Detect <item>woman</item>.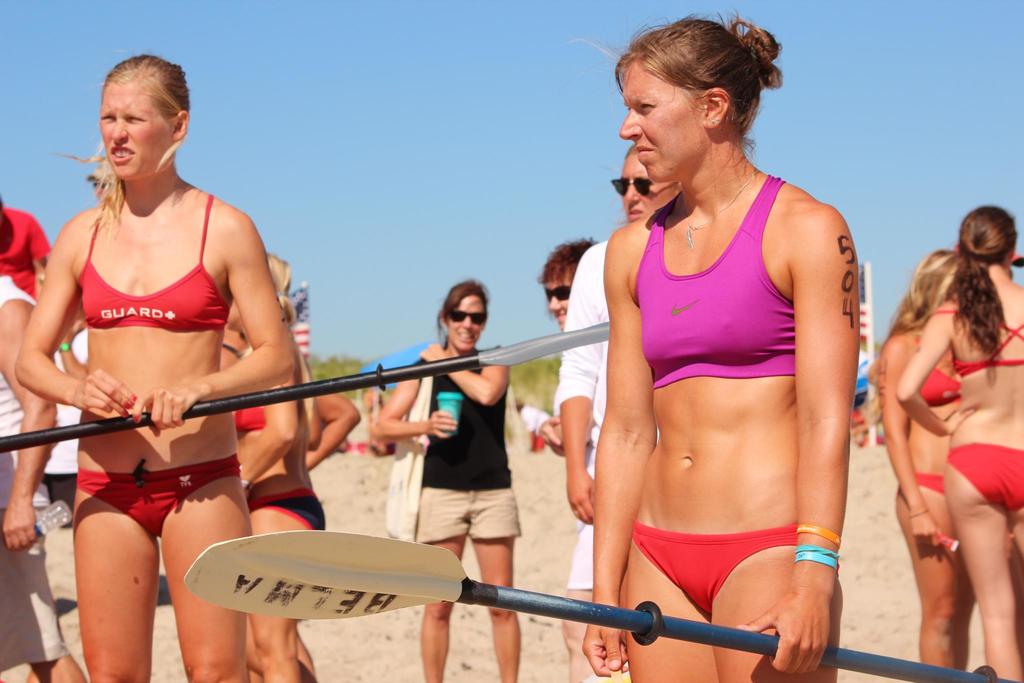
Detected at select_region(872, 245, 976, 676).
